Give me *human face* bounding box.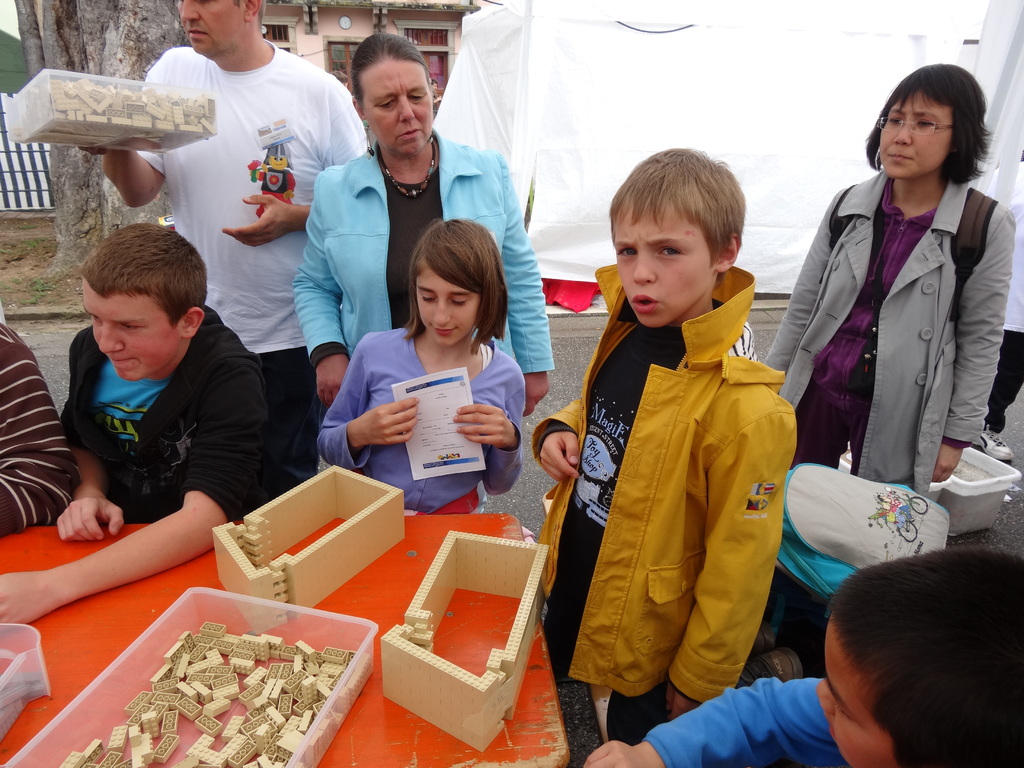
819,617,895,767.
